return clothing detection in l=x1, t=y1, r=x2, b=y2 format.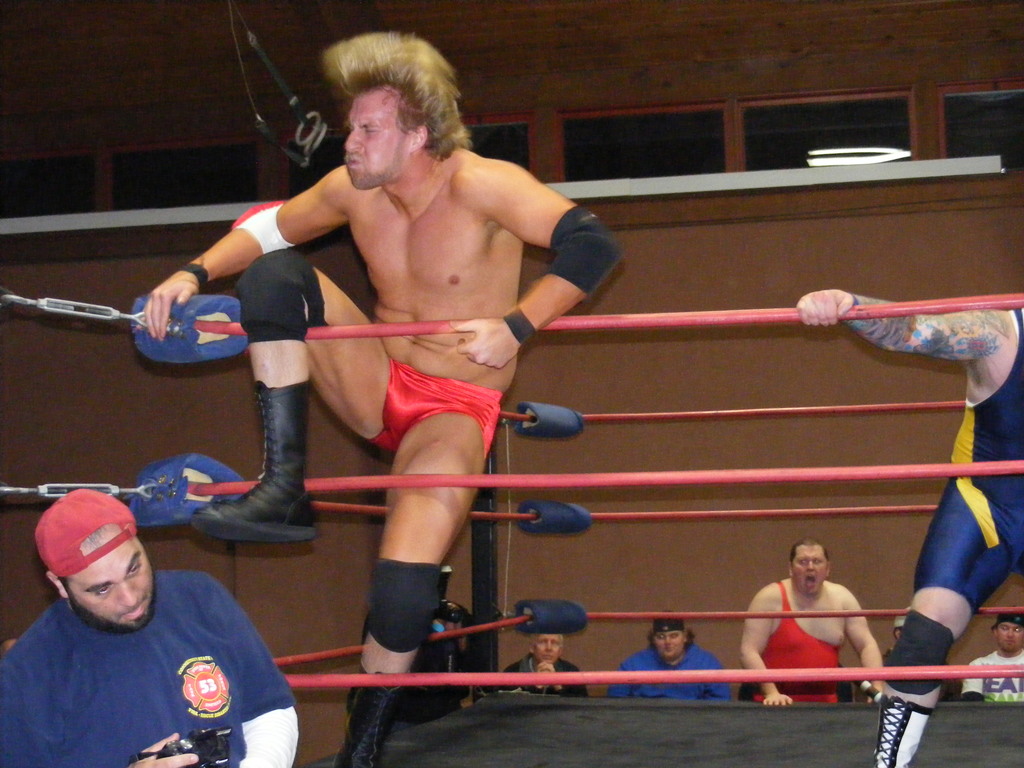
l=1, t=561, r=296, b=767.
